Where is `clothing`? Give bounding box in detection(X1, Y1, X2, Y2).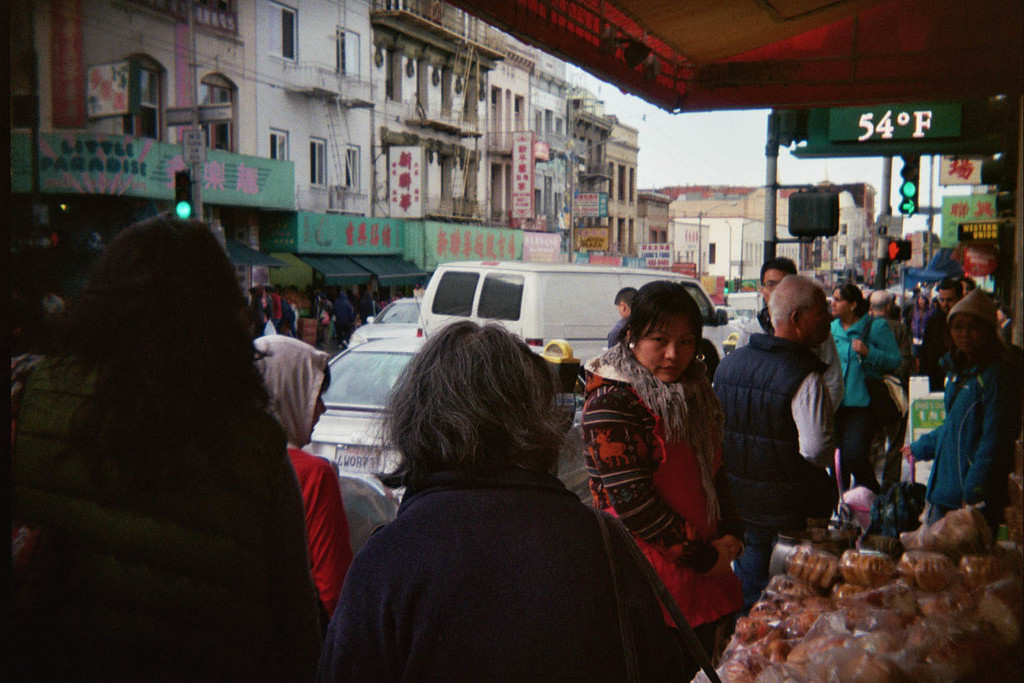
detection(829, 306, 911, 470).
